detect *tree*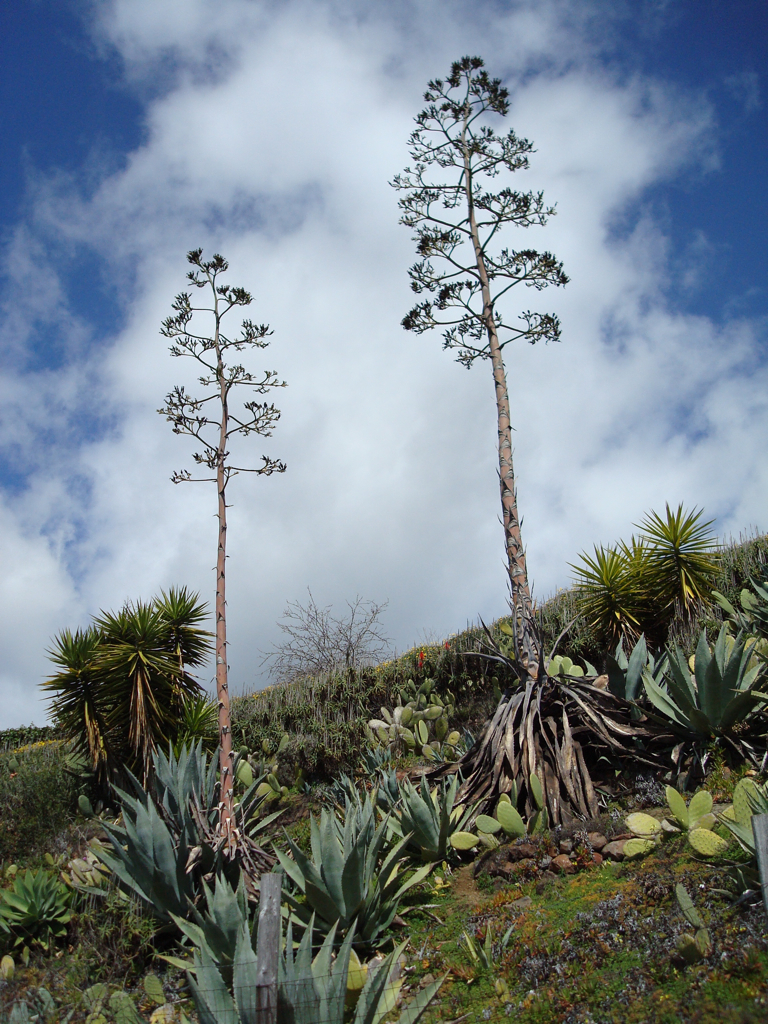
{"x1": 370, "y1": 49, "x2": 594, "y2": 669}
